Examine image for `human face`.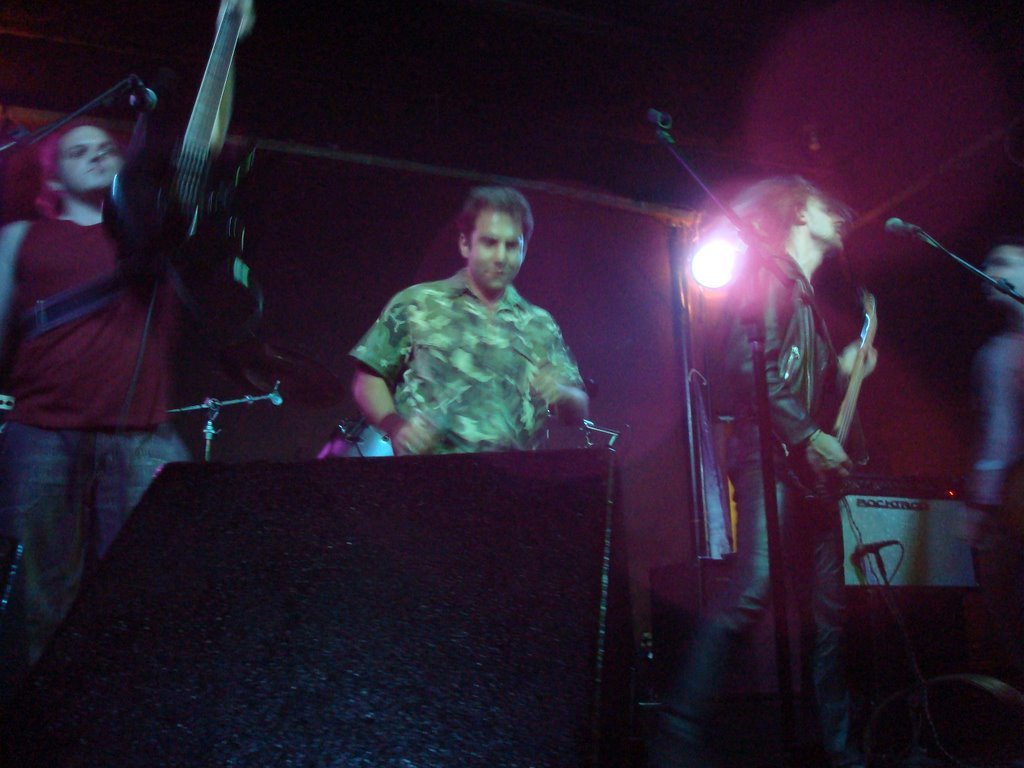
Examination result: box(57, 124, 127, 194).
